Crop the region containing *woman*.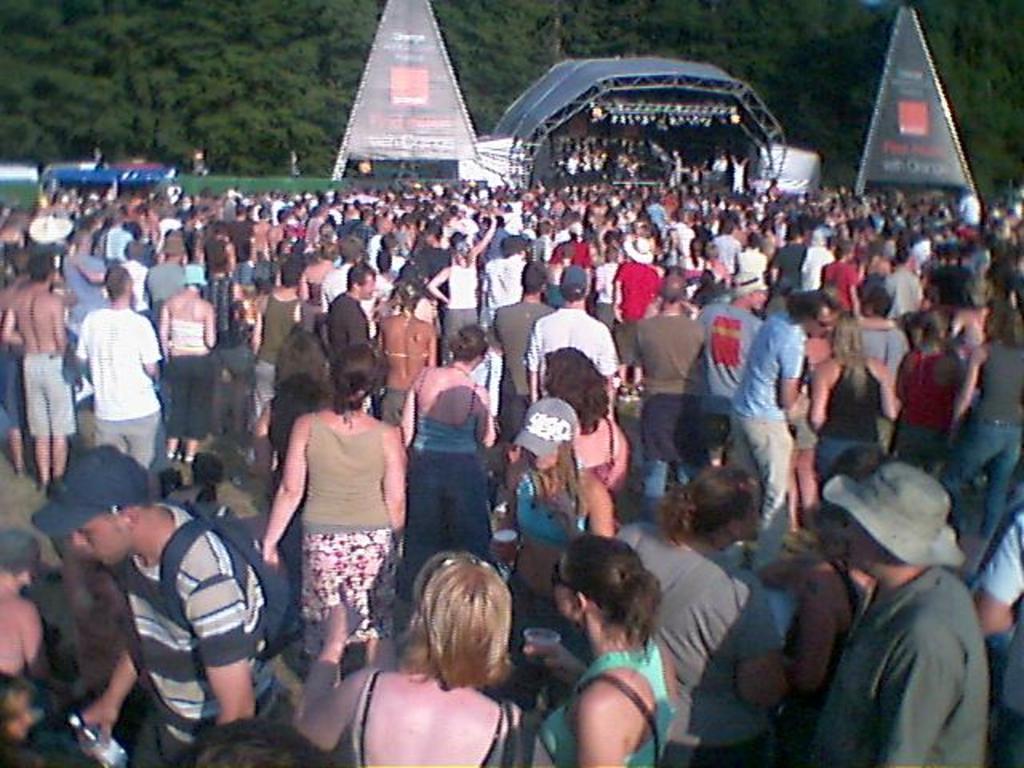
Crop region: crop(522, 534, 678, 766).
